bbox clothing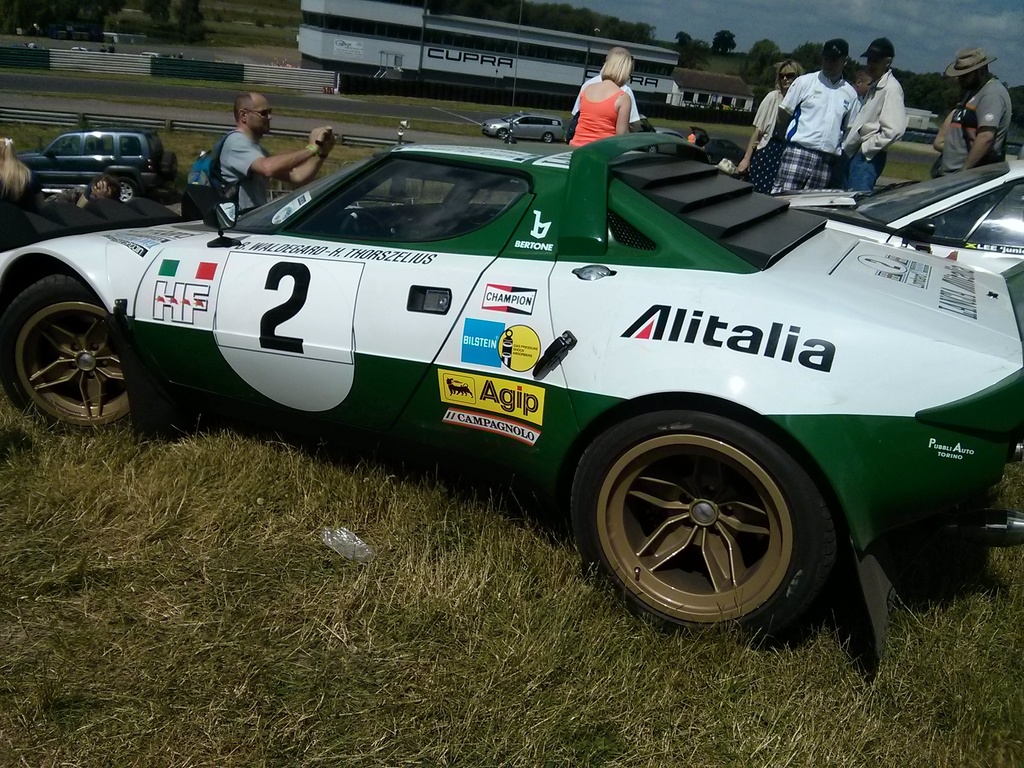
bbox(217, 125, 275, 213)
